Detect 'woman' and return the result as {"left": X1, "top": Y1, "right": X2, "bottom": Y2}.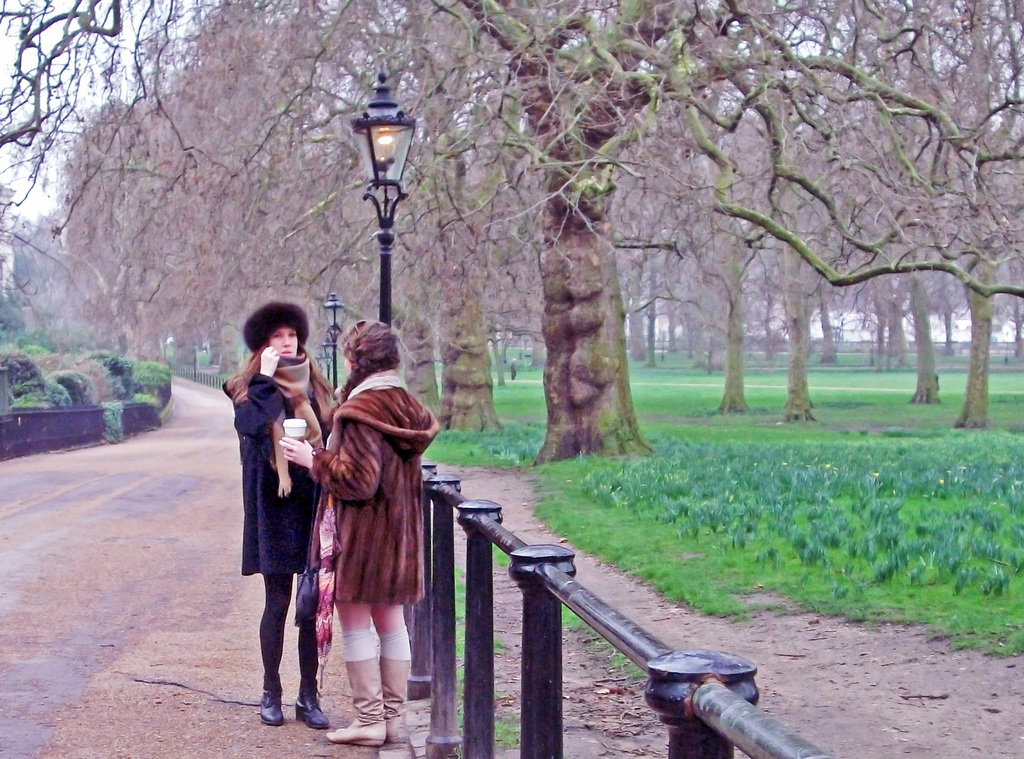
{"left": 277, "top": 318, "right": 447, "bottom": 749}.
